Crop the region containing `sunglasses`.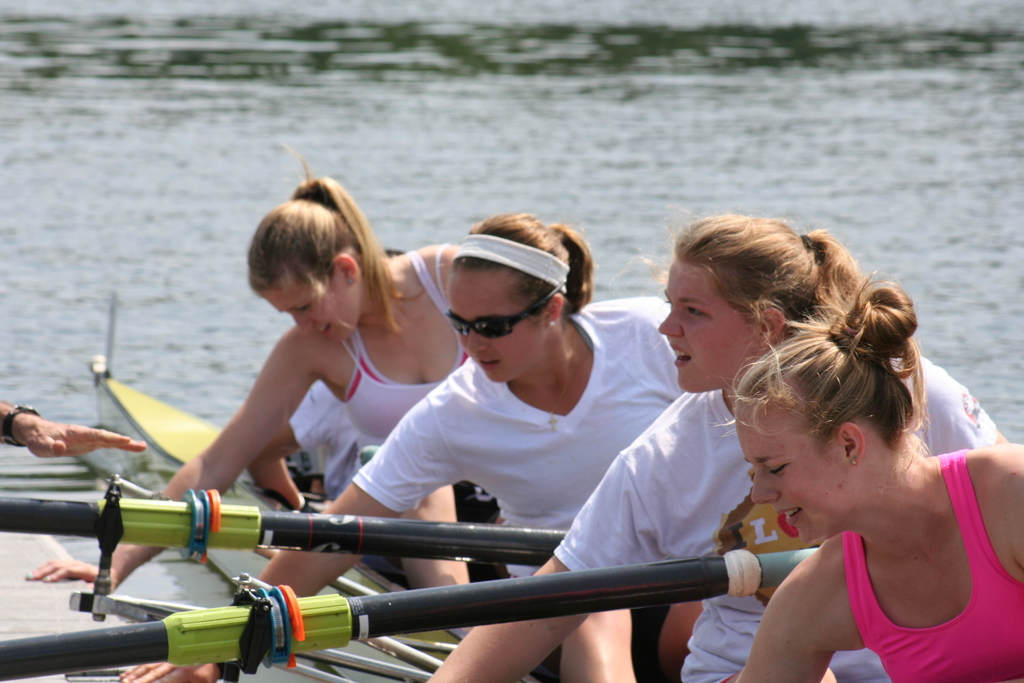
Crop region: (442, 299, 549, 341).
